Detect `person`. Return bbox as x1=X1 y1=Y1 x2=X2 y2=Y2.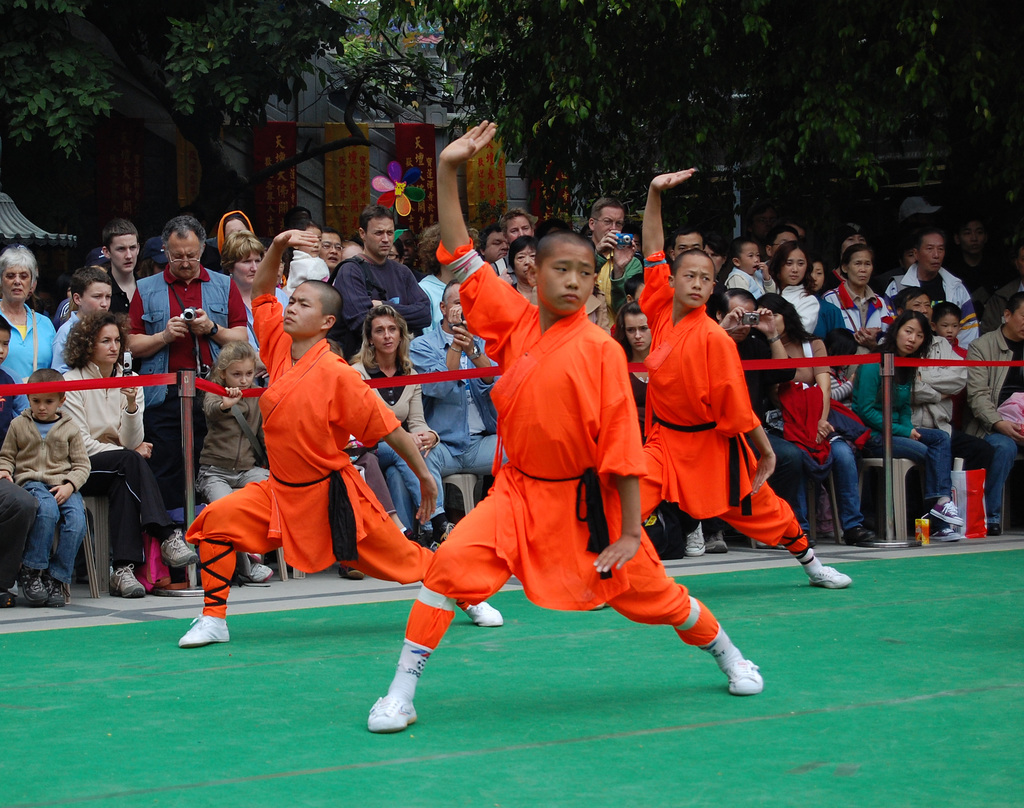
x1=175 y1=230 x2=506 y2=649.
